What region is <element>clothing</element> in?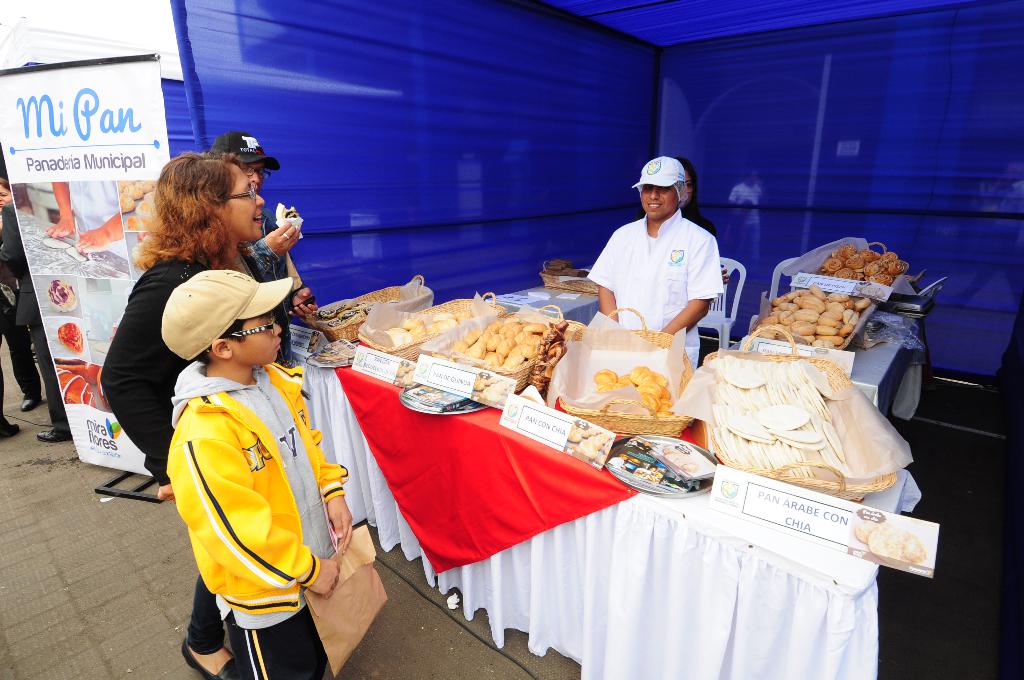
(left=166, top=368, right=333, bottom=679).
